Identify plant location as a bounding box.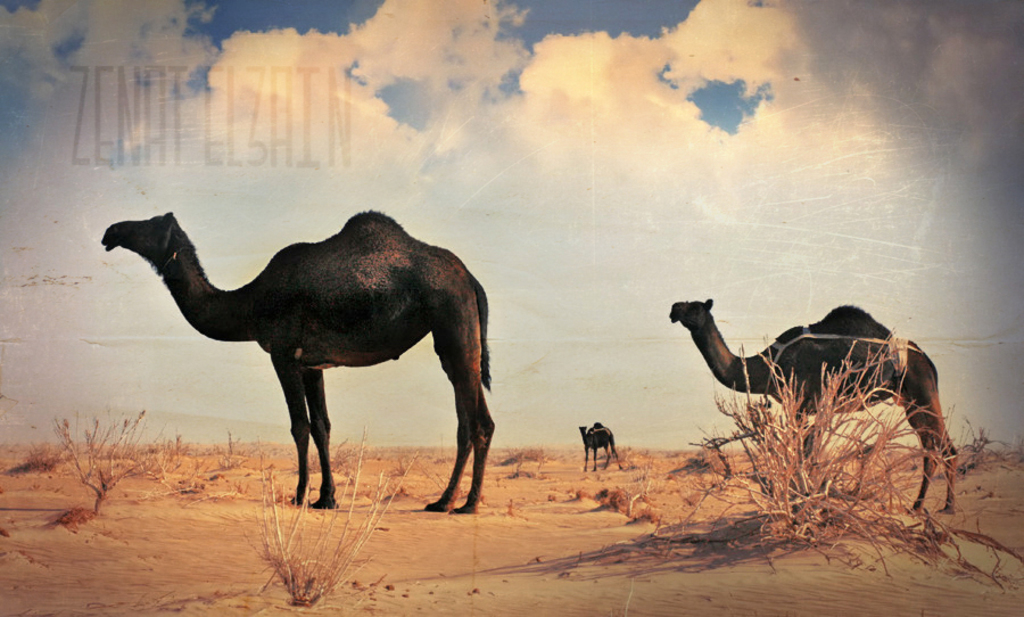
detection(14, 431, 73, 477).
